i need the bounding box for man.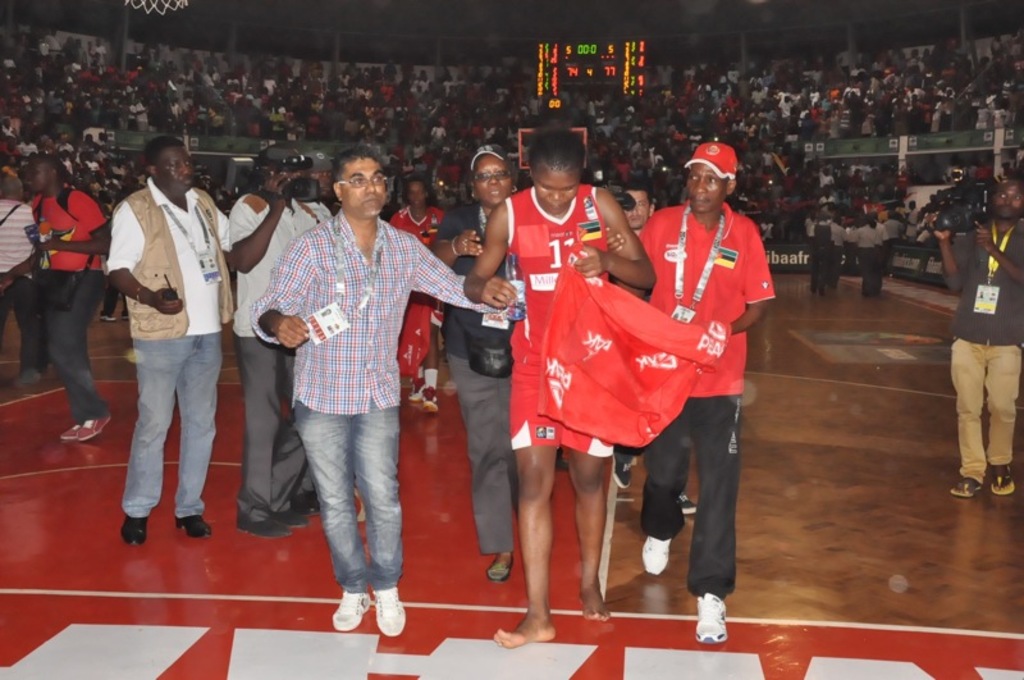
Here it is: BBox(612, 181, 700, 517).
